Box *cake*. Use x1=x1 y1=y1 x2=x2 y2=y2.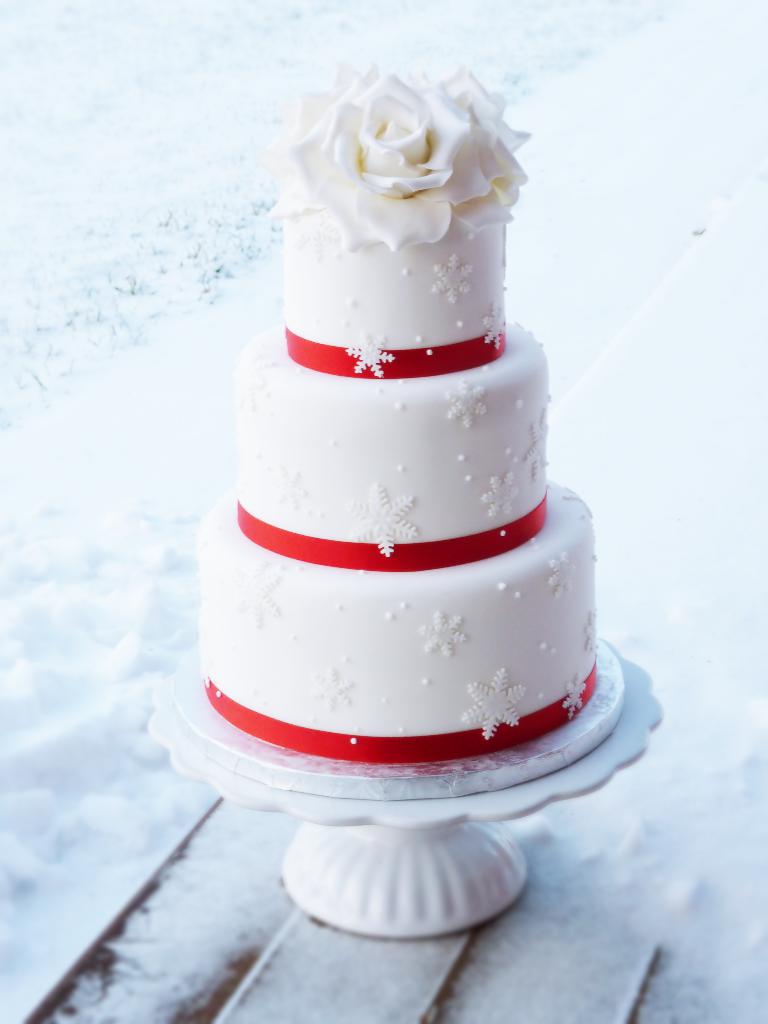
x1=200 y1=61 x2=597 y2=797.
